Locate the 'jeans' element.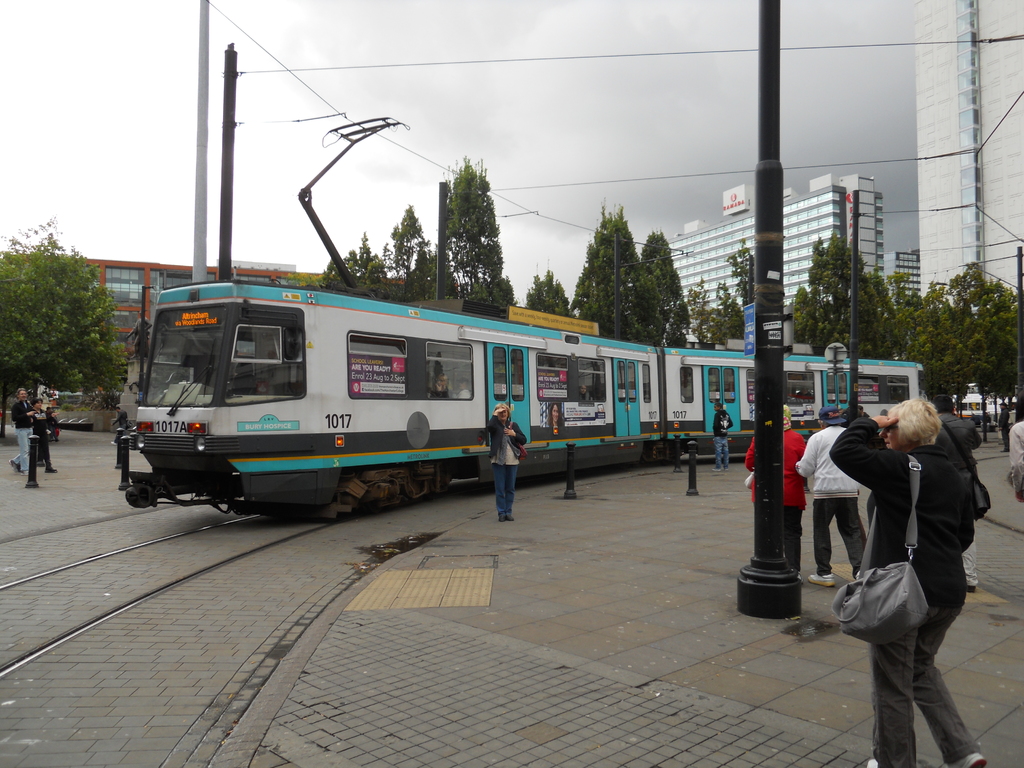
Element bbox: rect(814, 496, 868, 574).
